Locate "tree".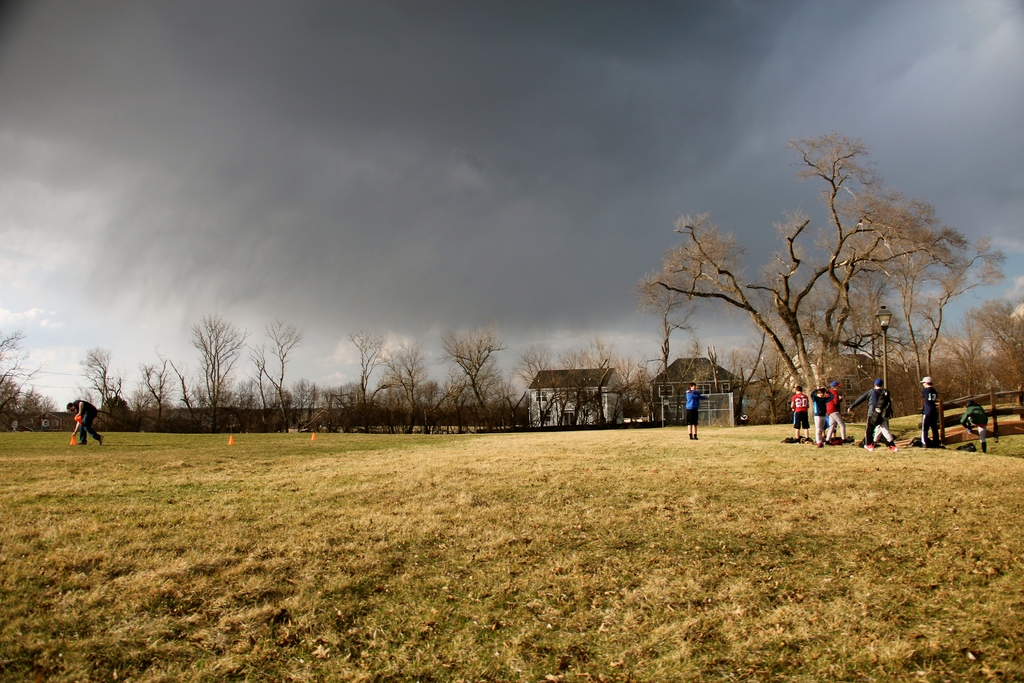
Bounding box: 914:295:998:416.
